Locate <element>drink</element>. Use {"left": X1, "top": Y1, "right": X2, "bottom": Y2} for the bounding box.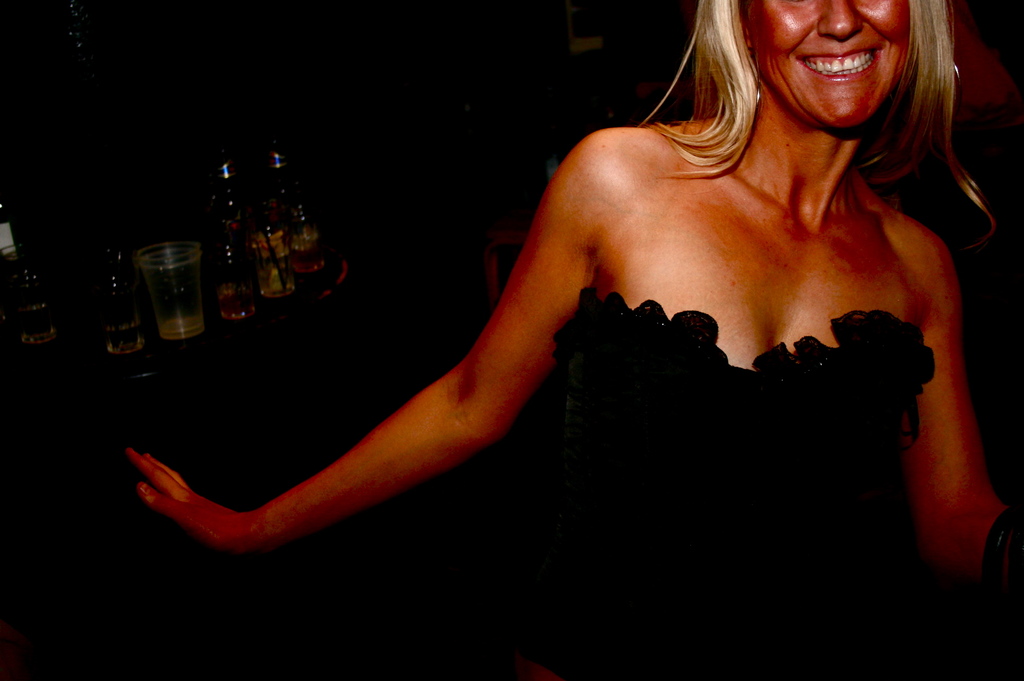
{"left": 286, "top": 236, "right": 312, "bottom": 273}.
